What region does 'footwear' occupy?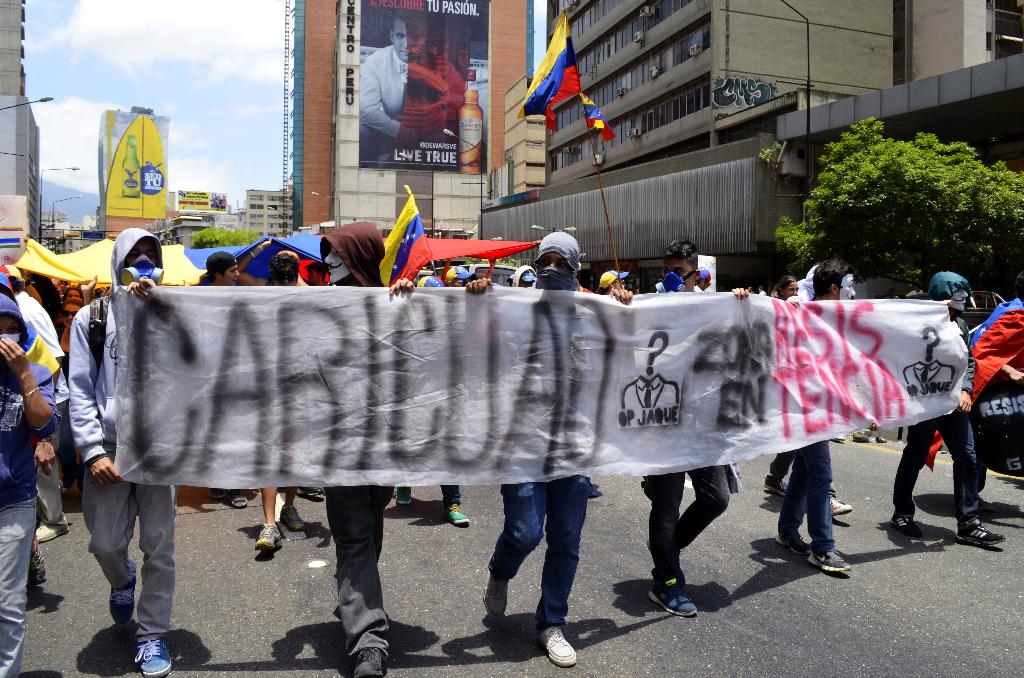
(left=774, top=533, right=807, bottom=556).
